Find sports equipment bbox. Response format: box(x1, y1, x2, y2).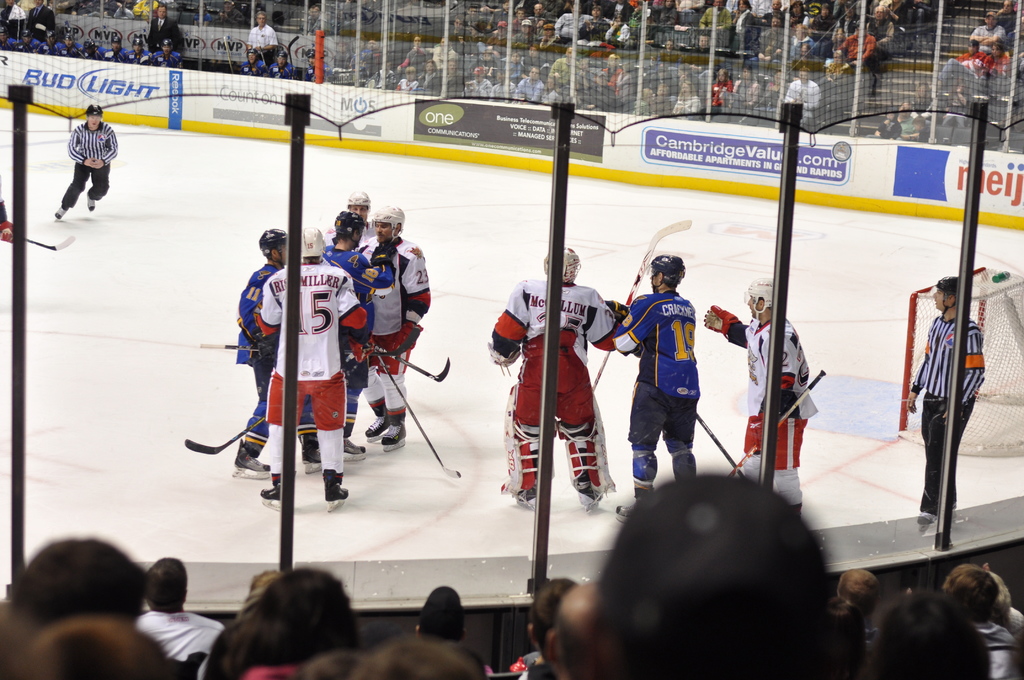
box(368, 410, 386, 439).
